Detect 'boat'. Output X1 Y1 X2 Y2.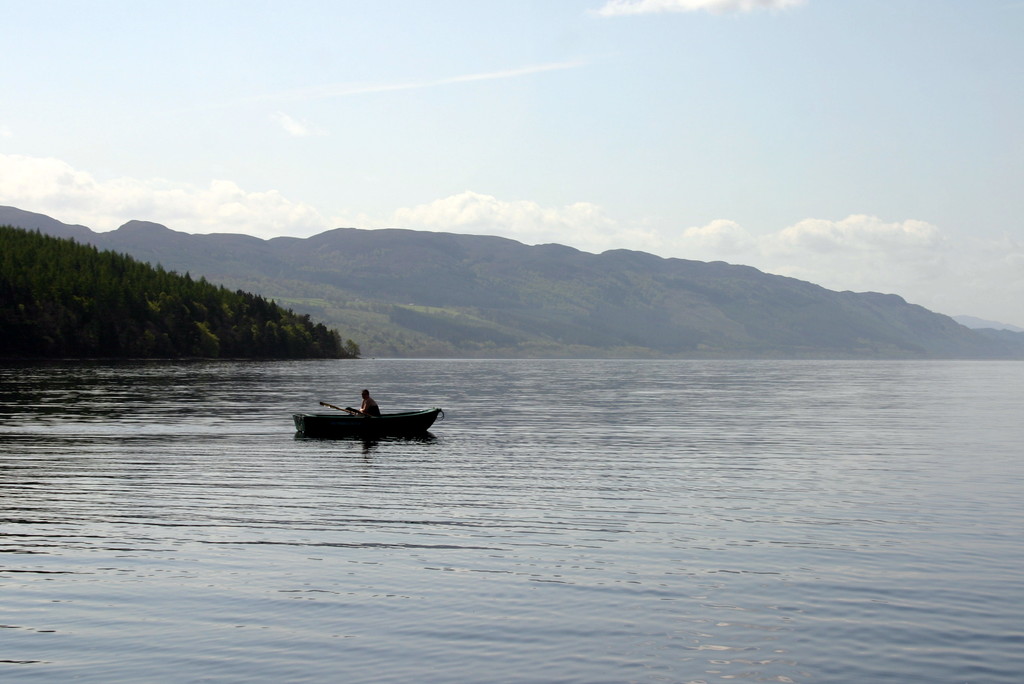
290 400 444 440.
